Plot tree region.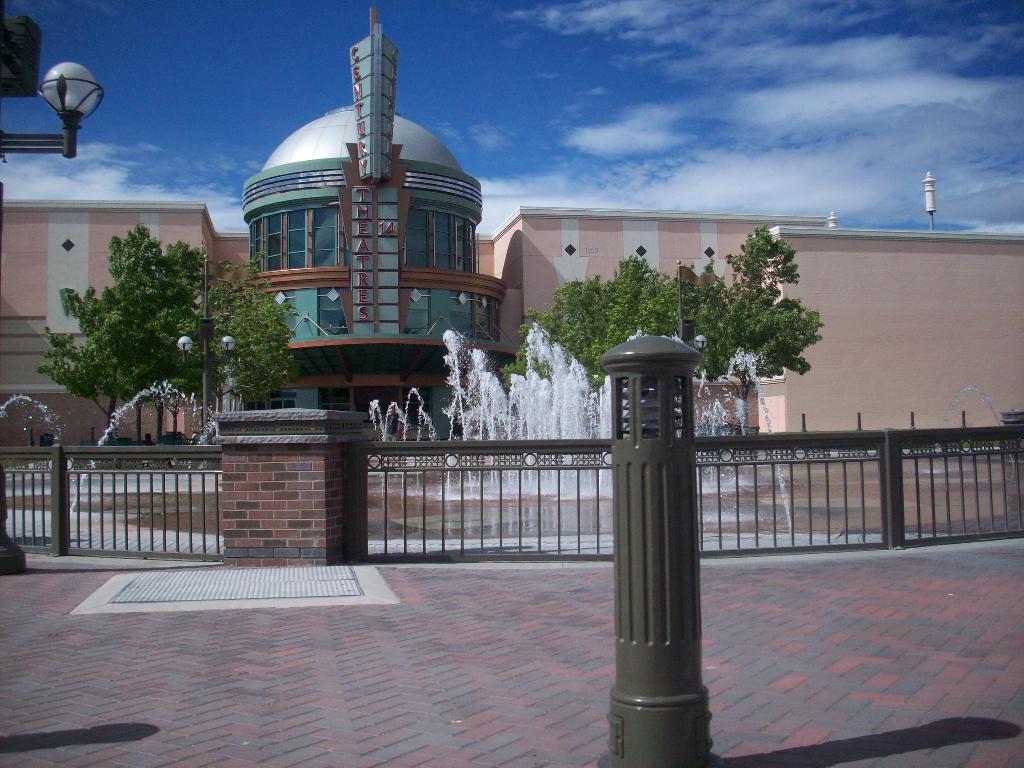
Plotted at bbox=[502, 220, 829, 435].
